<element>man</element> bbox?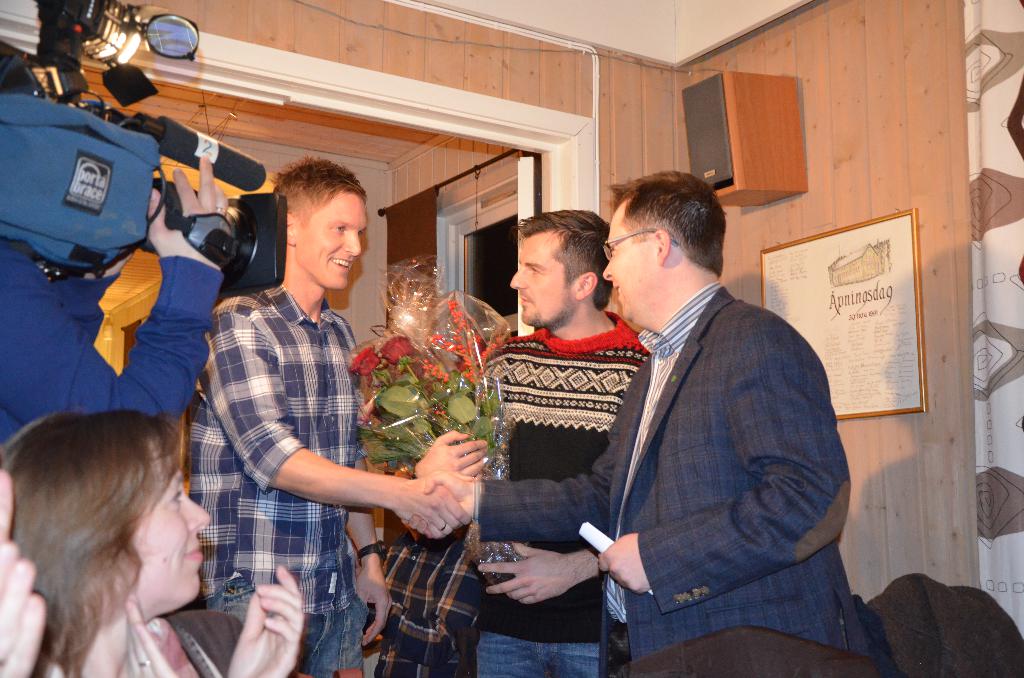
bbox=(471, 209, 648, 677)
